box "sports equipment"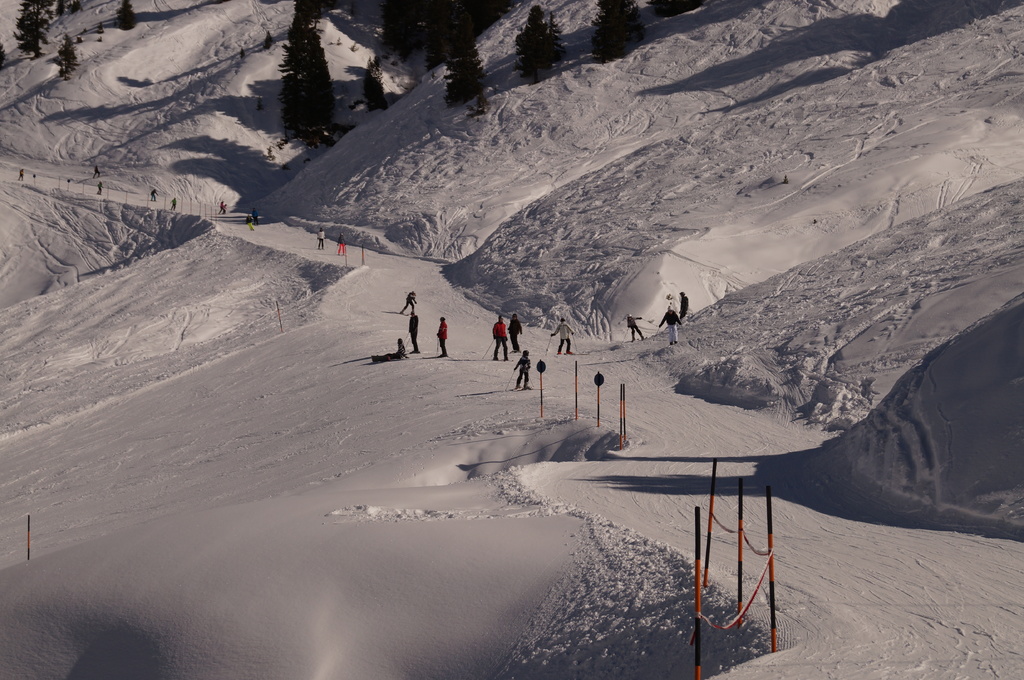
<bbox>511, 312, 518, 320</bbox>
